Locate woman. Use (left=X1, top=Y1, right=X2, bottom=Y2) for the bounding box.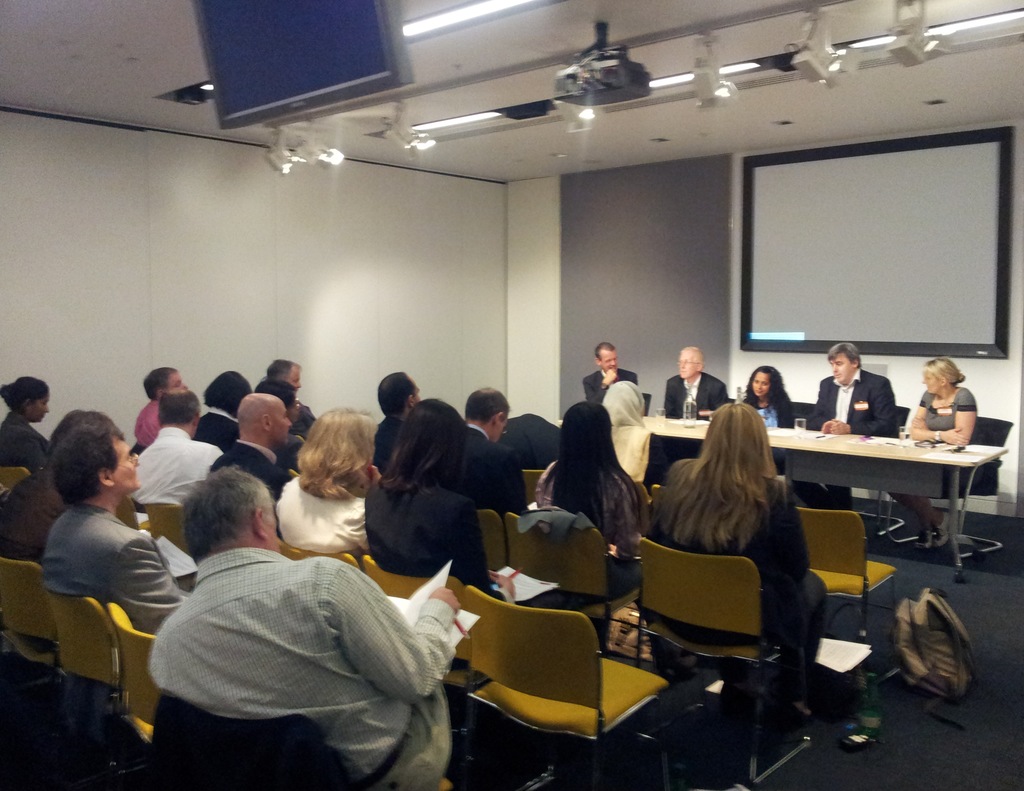
(left=196, top=371, right=259, bottom=447).
